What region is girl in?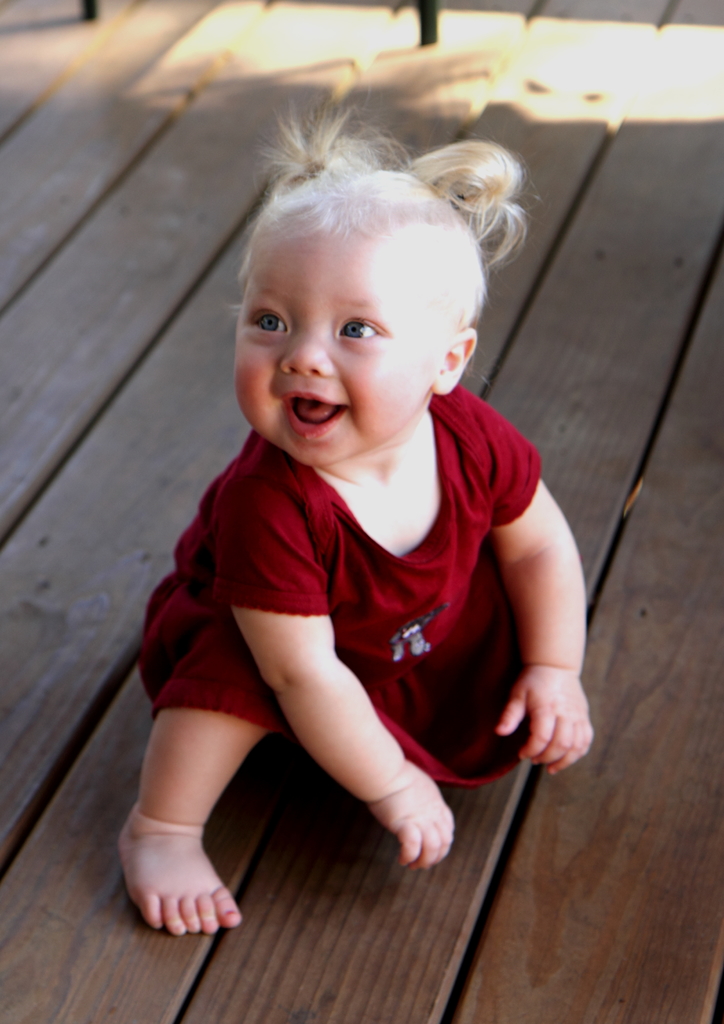
BBox(119, 100, 594, 940).
